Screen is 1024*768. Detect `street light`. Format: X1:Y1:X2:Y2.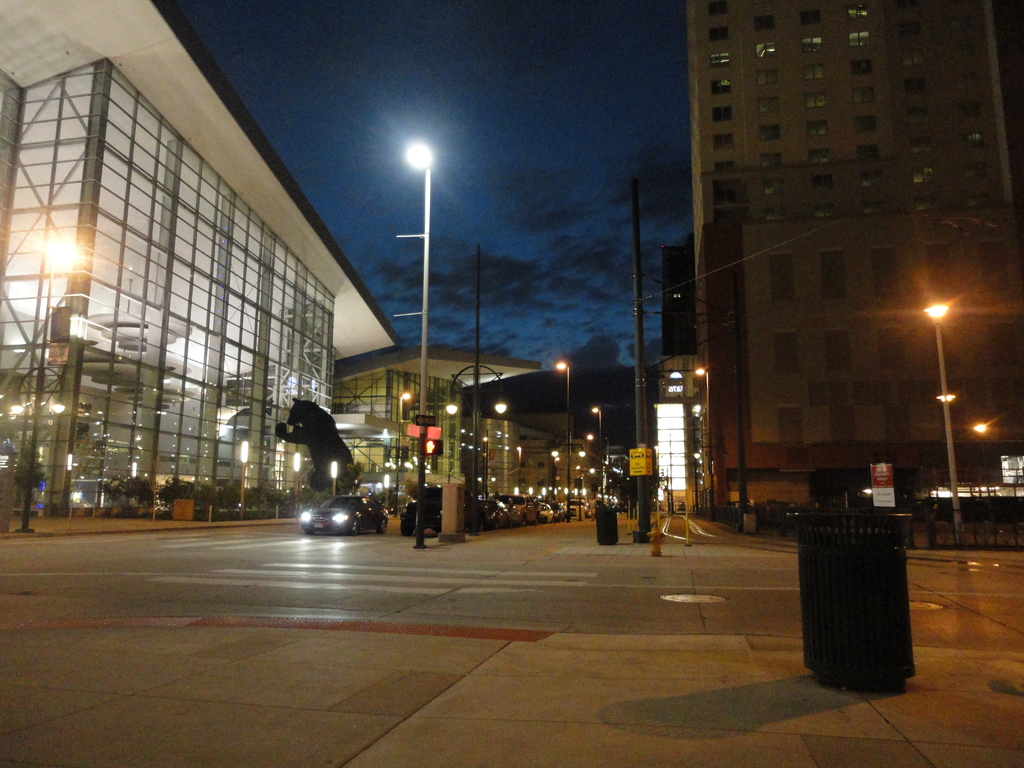
406:136:433:556.
